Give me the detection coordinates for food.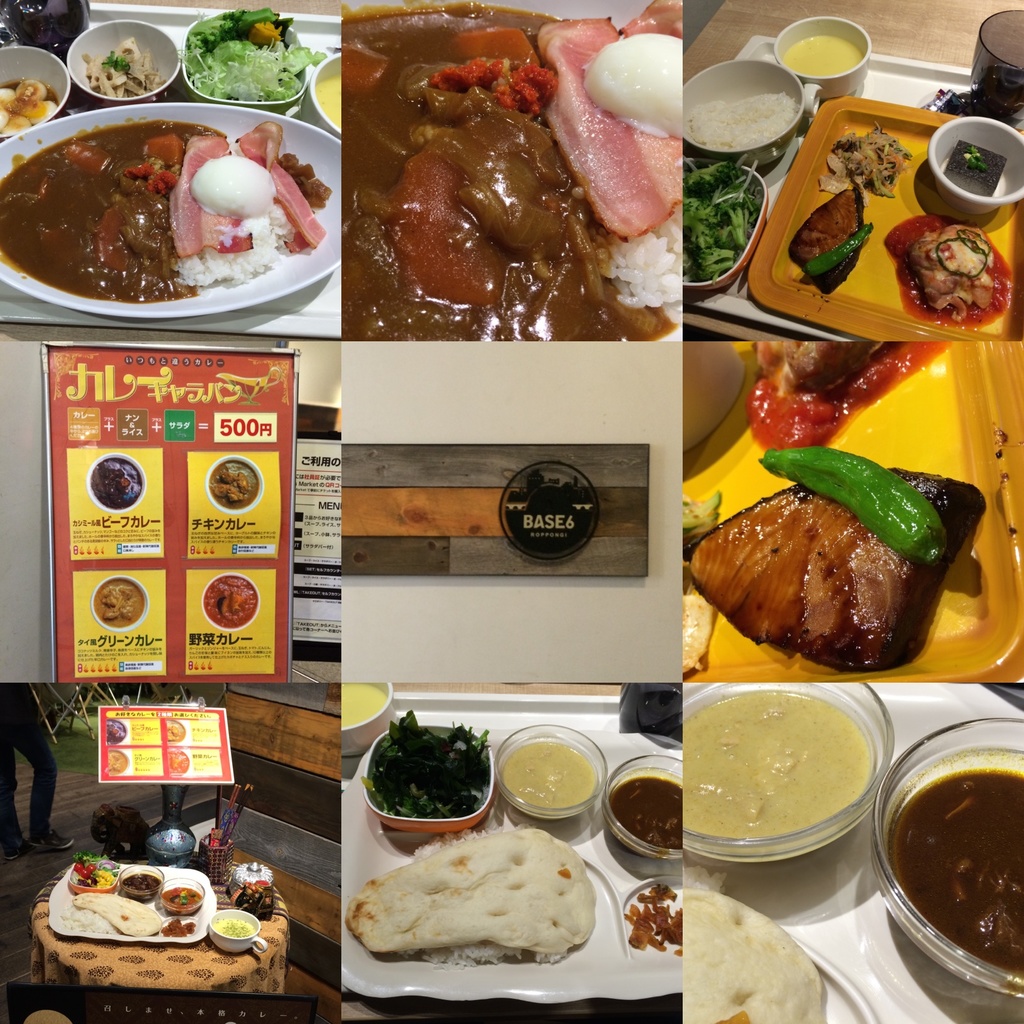
76,36,169,97.
